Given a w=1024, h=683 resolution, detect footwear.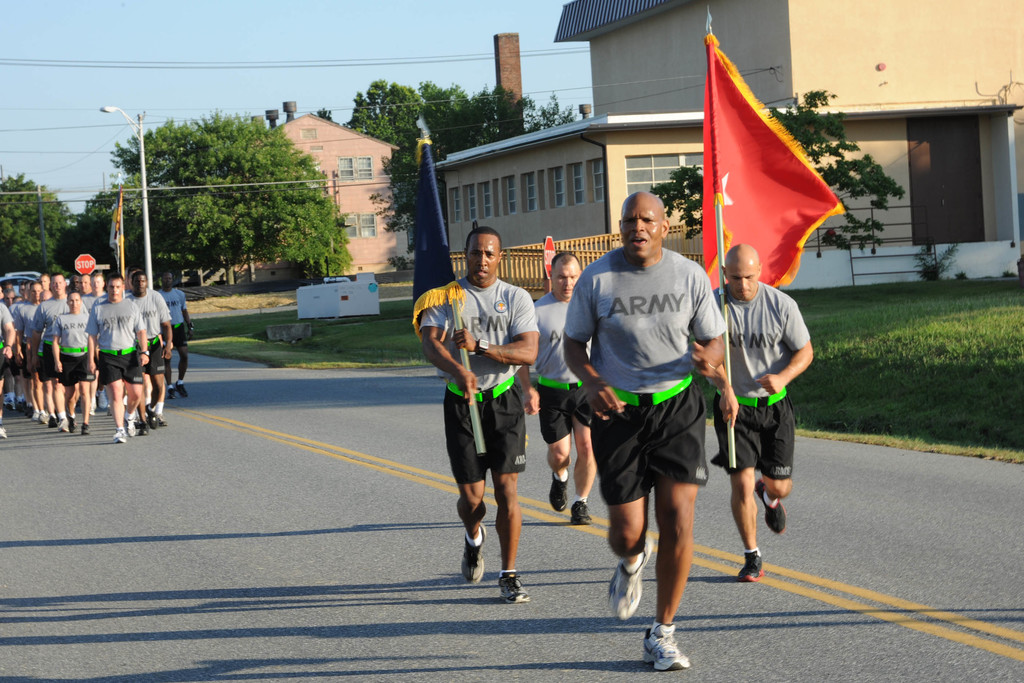
{"x1": 174, "y1": 381, "x2": 189, "y2": 397}.
